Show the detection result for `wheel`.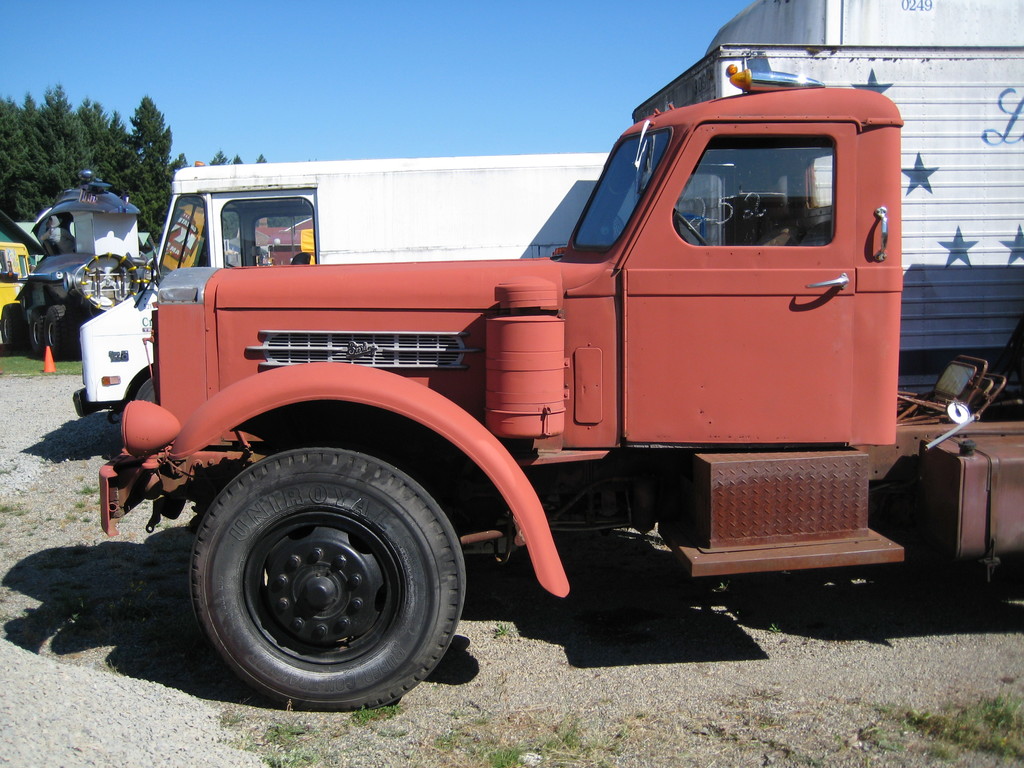
Rect(673, 209, 710, 246).
